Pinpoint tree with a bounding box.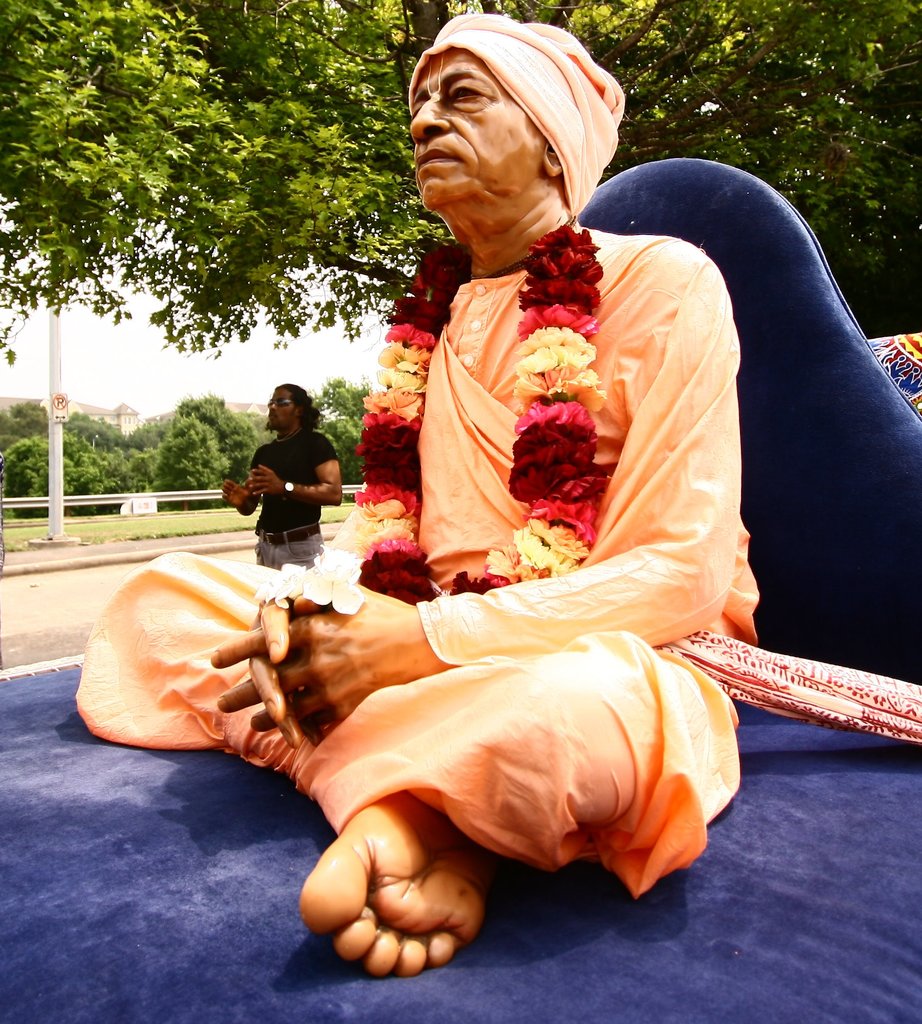
{"left": 326, "top": 381, "right": 369, "bottom": 489}.
